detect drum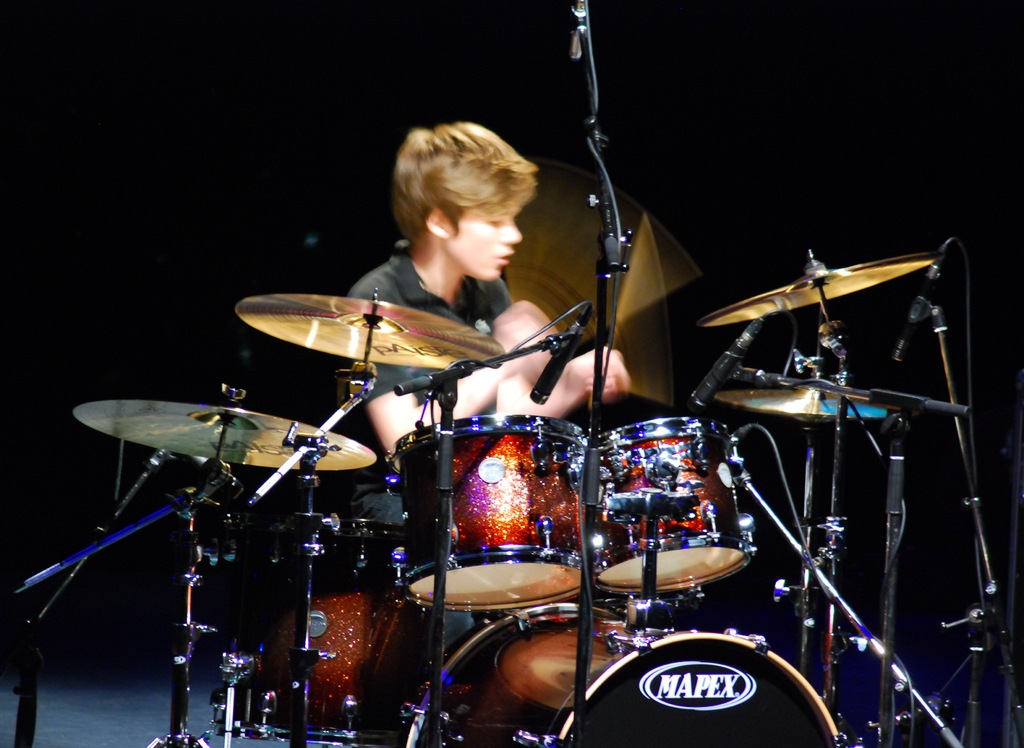
<box>391,414,591,613</box>
